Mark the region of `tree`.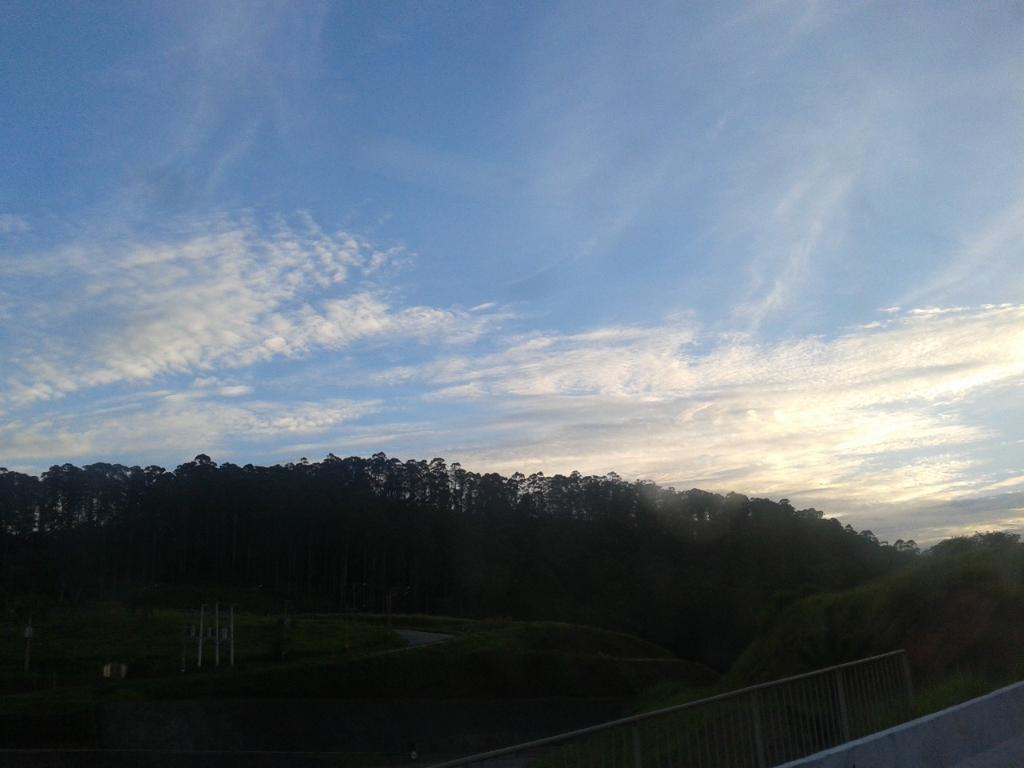
Region: <bbox>200, 458, 215, 486</bbox>.
